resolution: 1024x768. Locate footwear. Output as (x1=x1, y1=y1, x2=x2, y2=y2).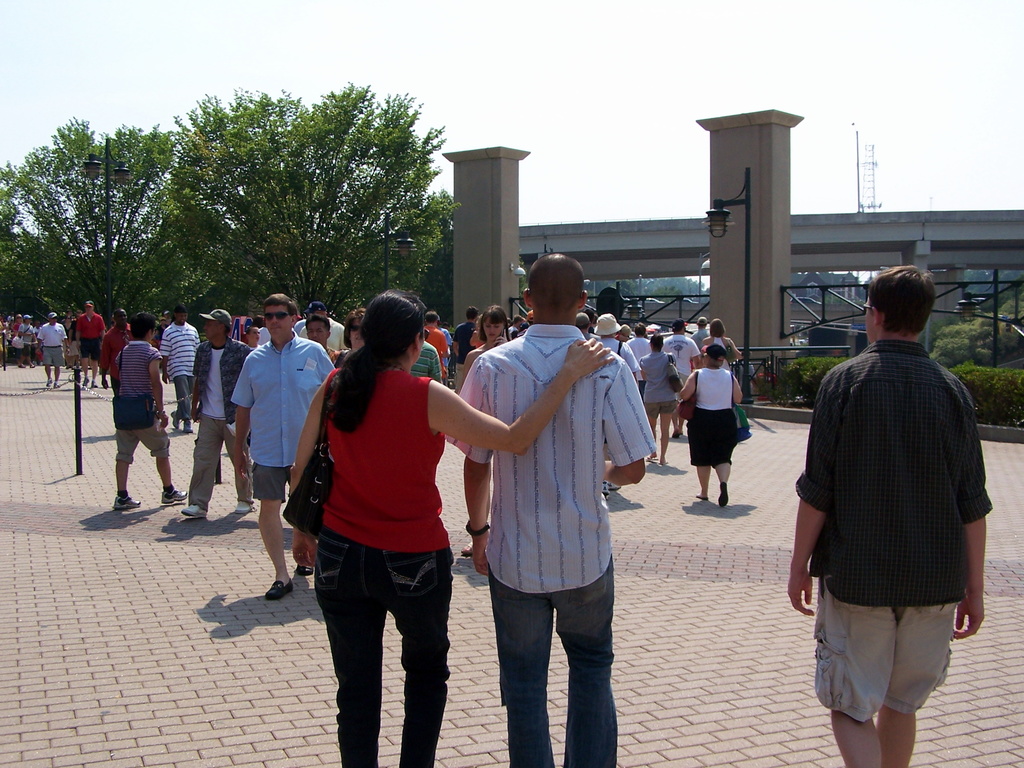
(x1=609, y1=480, x2=625, y2=489).
